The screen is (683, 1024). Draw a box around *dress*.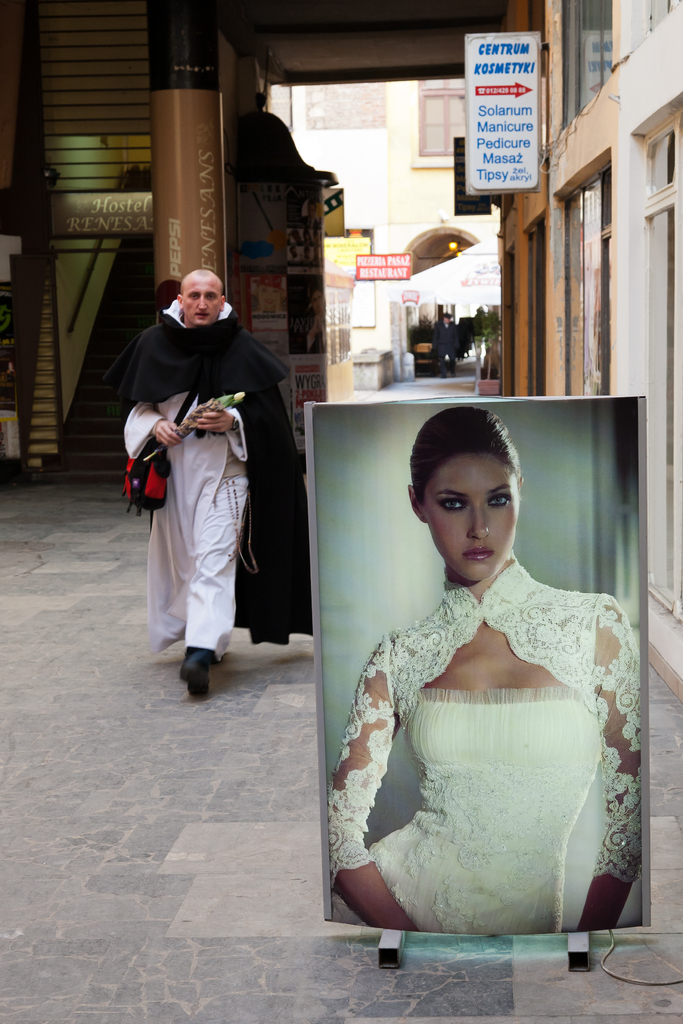
bbox(307, 563, 643, 941).
